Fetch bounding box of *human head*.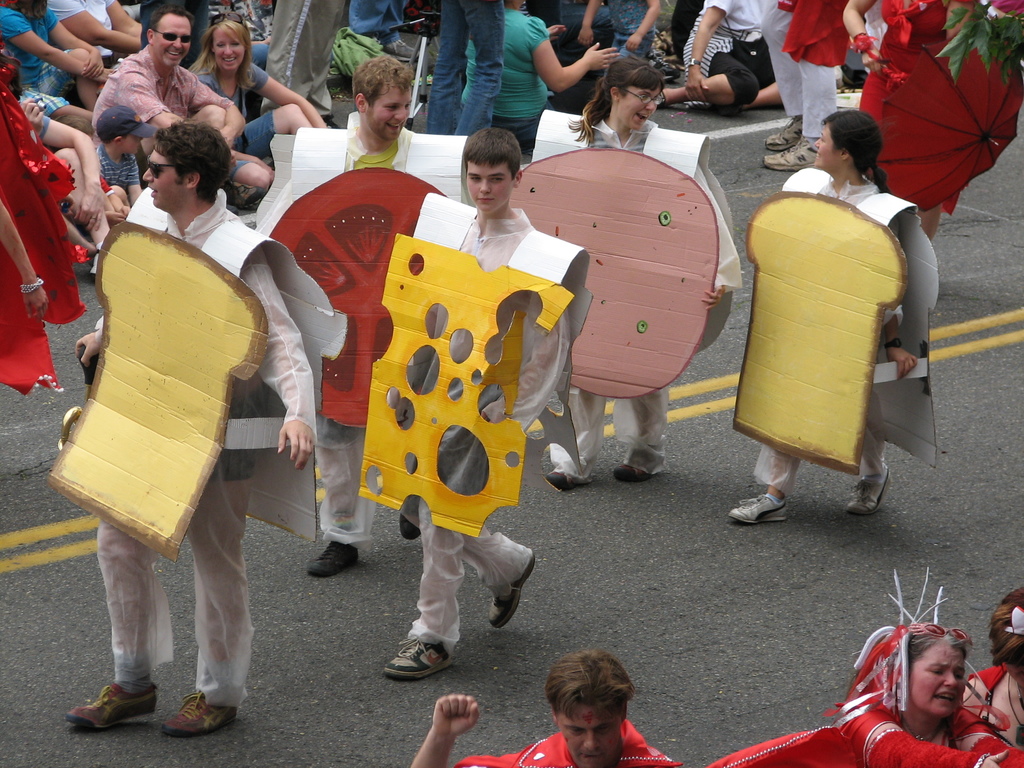
Bbox: (504, 0, 525, 13).
